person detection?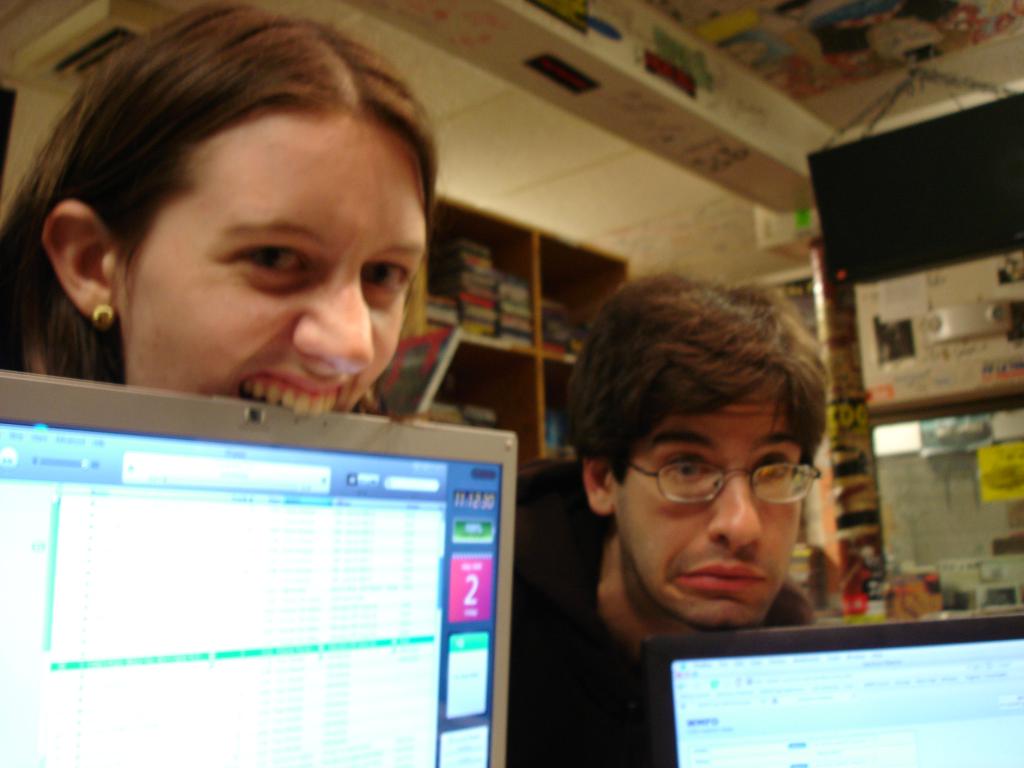
box=[0, 0, 442, 417]
